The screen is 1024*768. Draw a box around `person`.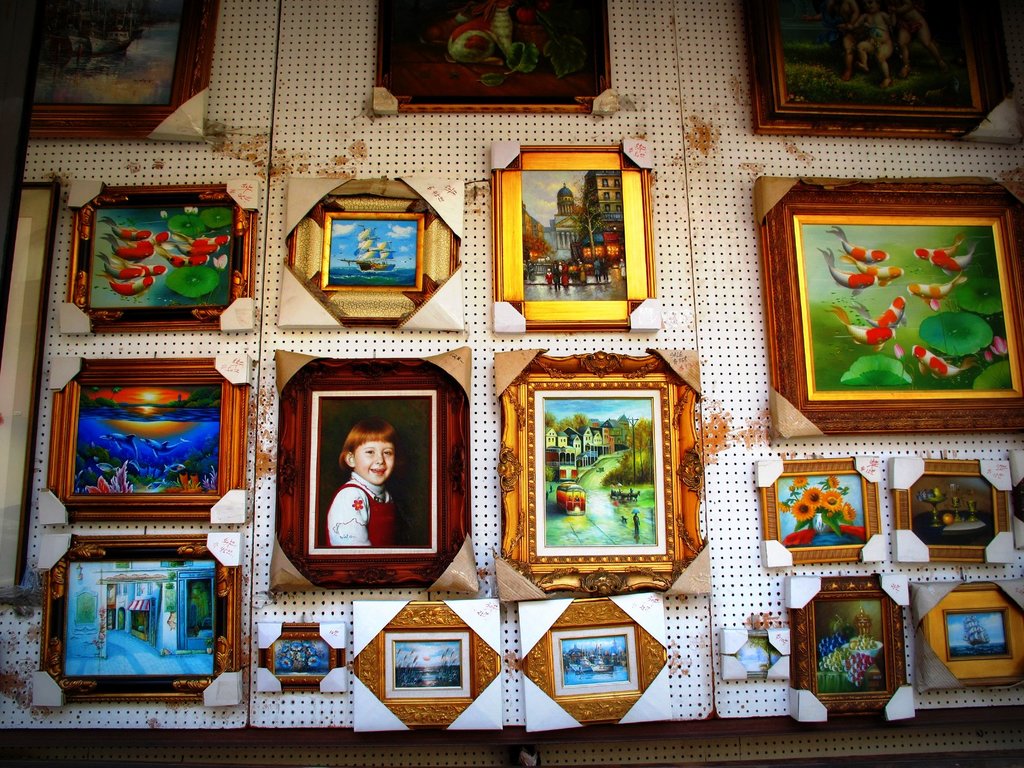
x1=315 y1=408 x2=403 y2=560.
